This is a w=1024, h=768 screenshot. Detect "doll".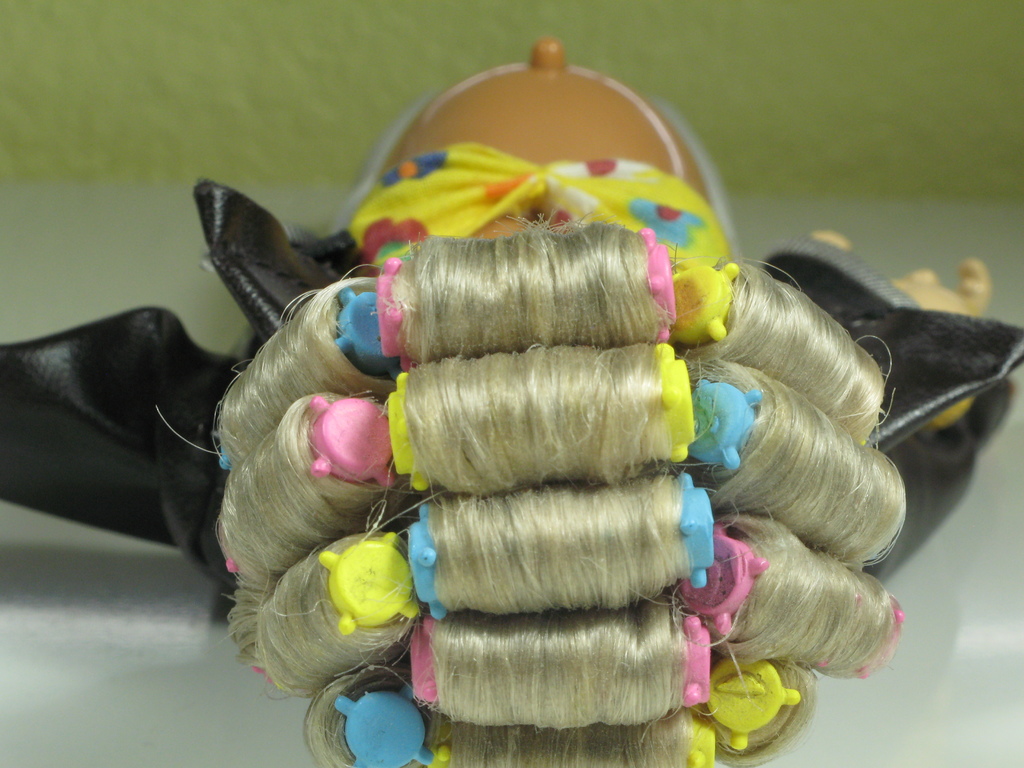
0/31/1023/767.
